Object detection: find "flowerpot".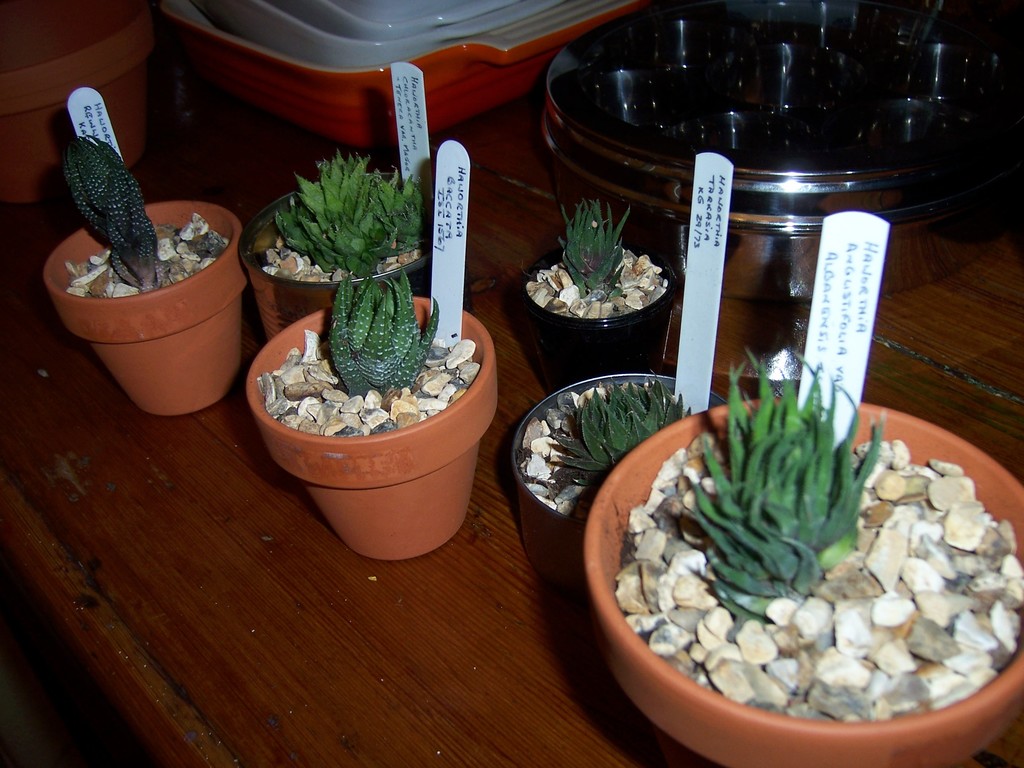
[247,298,495,563].
